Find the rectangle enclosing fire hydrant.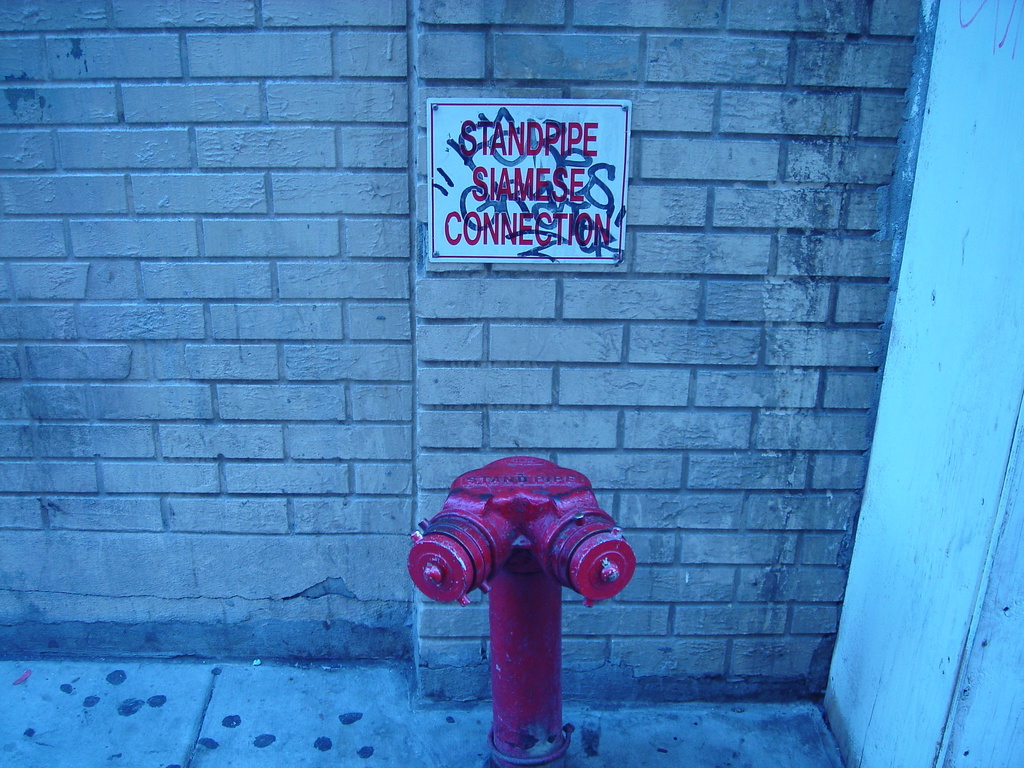
[404,454,636,767].
